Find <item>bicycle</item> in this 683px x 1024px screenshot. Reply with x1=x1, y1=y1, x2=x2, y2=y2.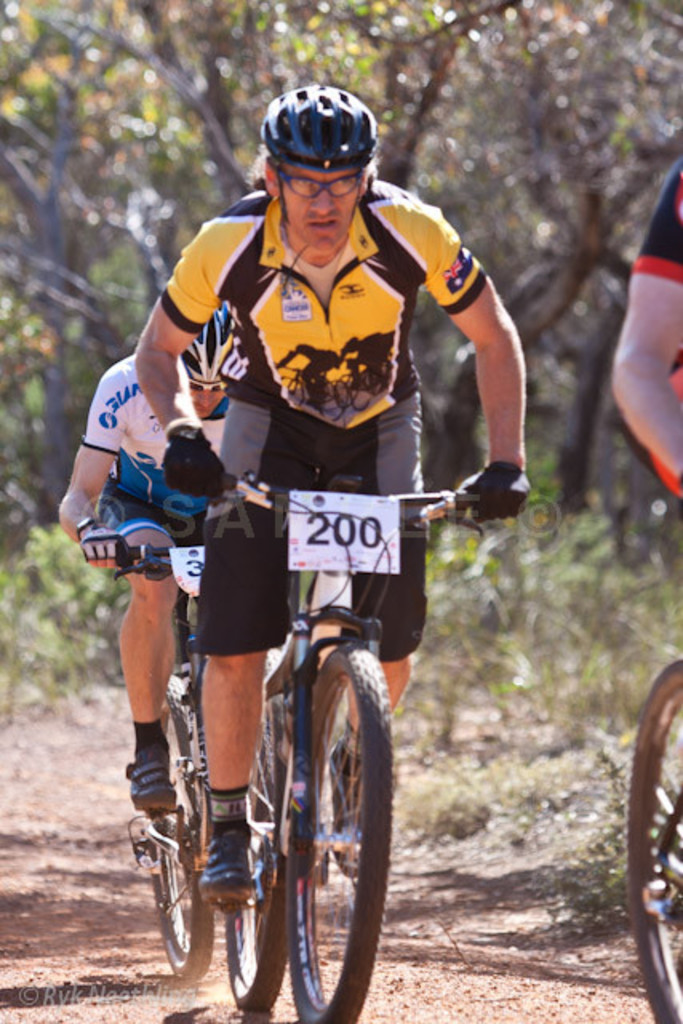
x1=106, y1=542, x2=322, y2=990.
